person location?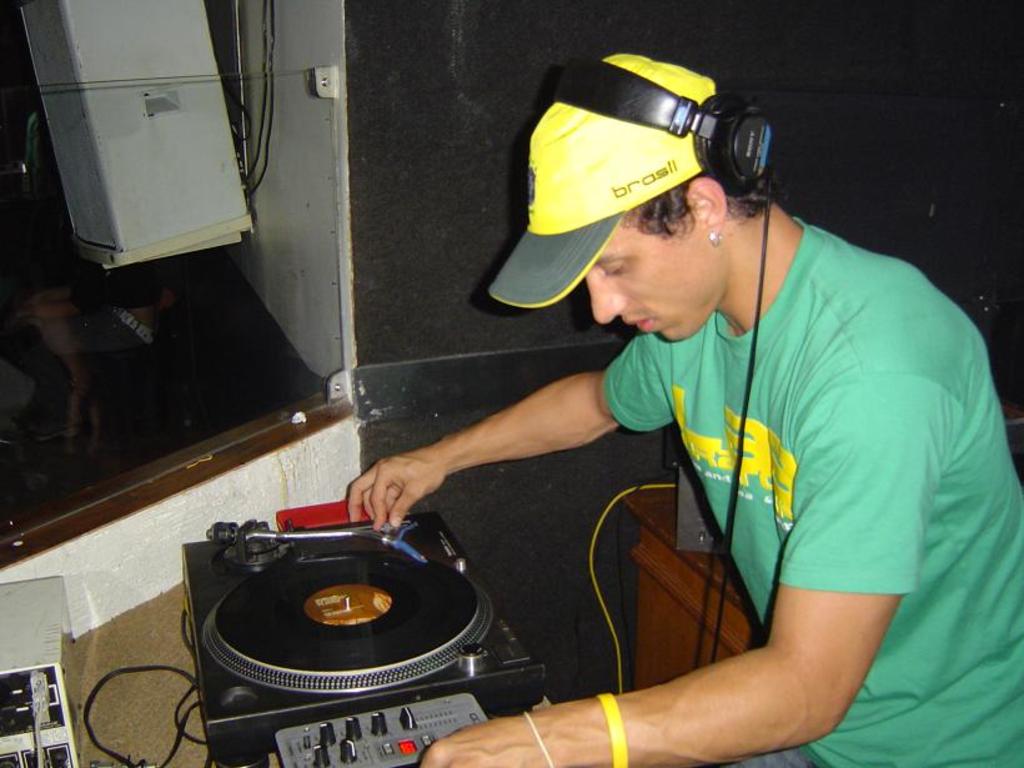
{"left": 382, "top": 60, "right": 969, "bottom": 757}
